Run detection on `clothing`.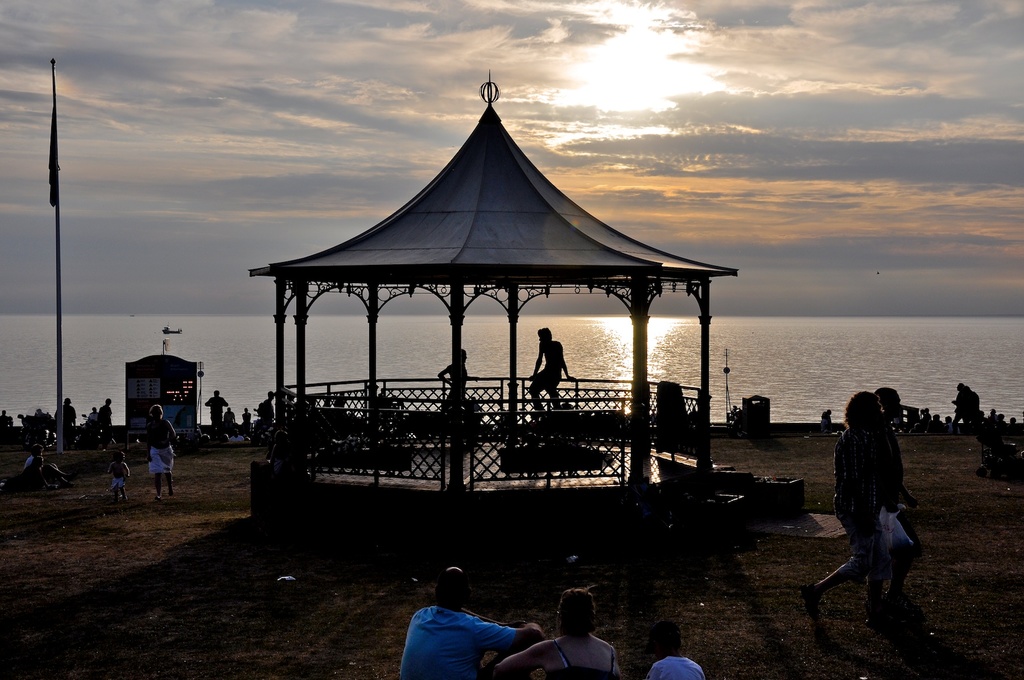
Result: x1=543 y1=639 x2=620 y2=679.
